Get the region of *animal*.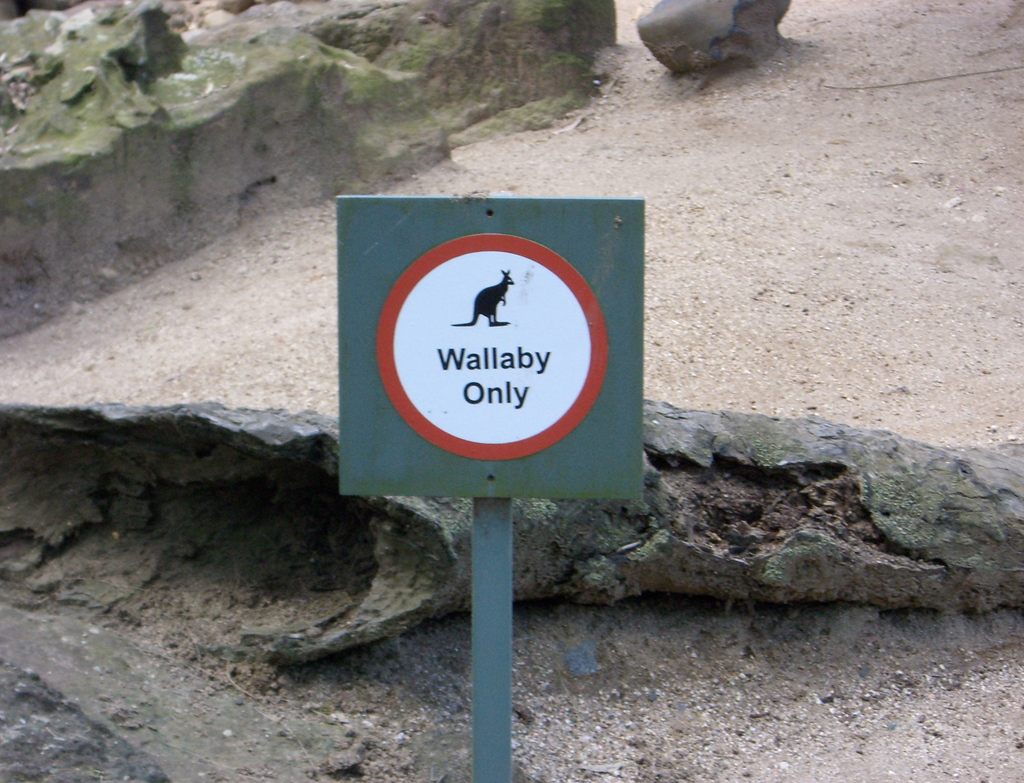
{"x1": 448, "y1": 265, "x2": 519, "y2": 331}.
